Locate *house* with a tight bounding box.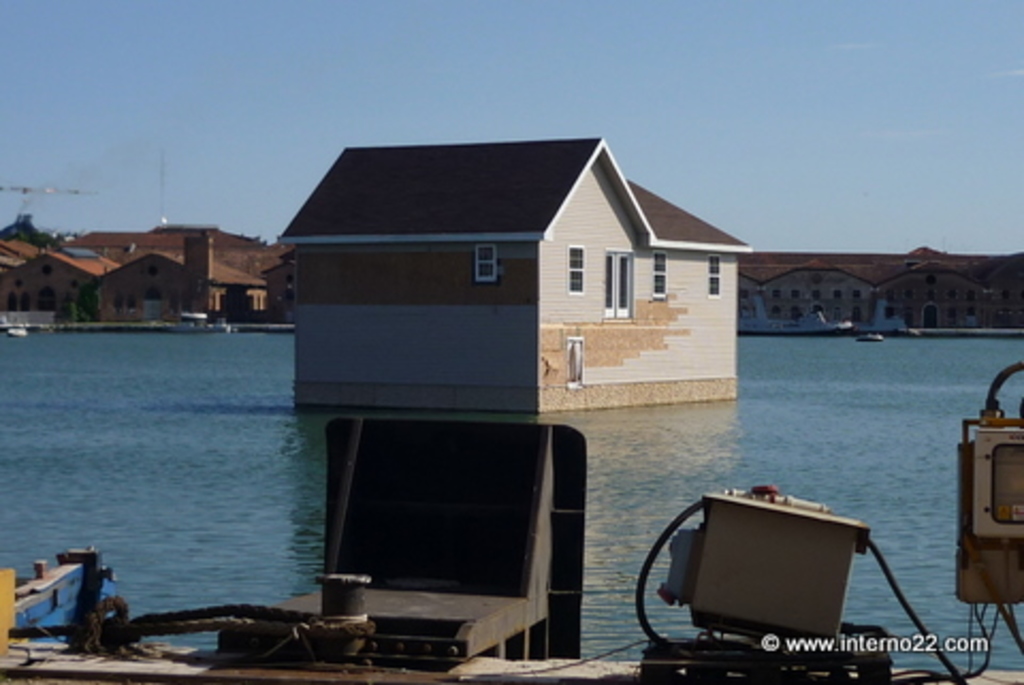
[left=273, top=137, right=755, bottom=414].
